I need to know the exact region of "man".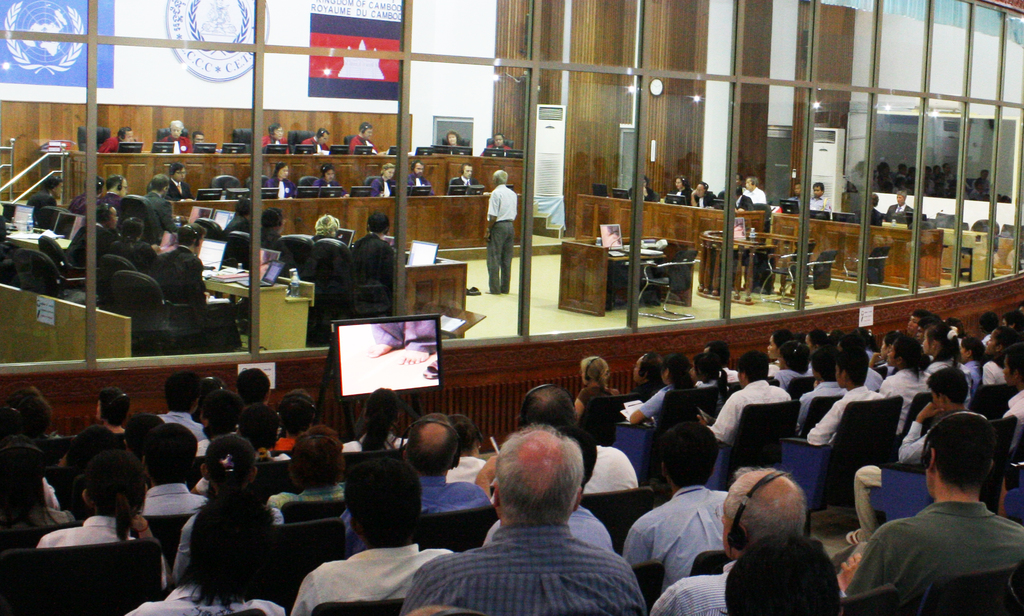
Region: detection(159, 116, 193, 158).
